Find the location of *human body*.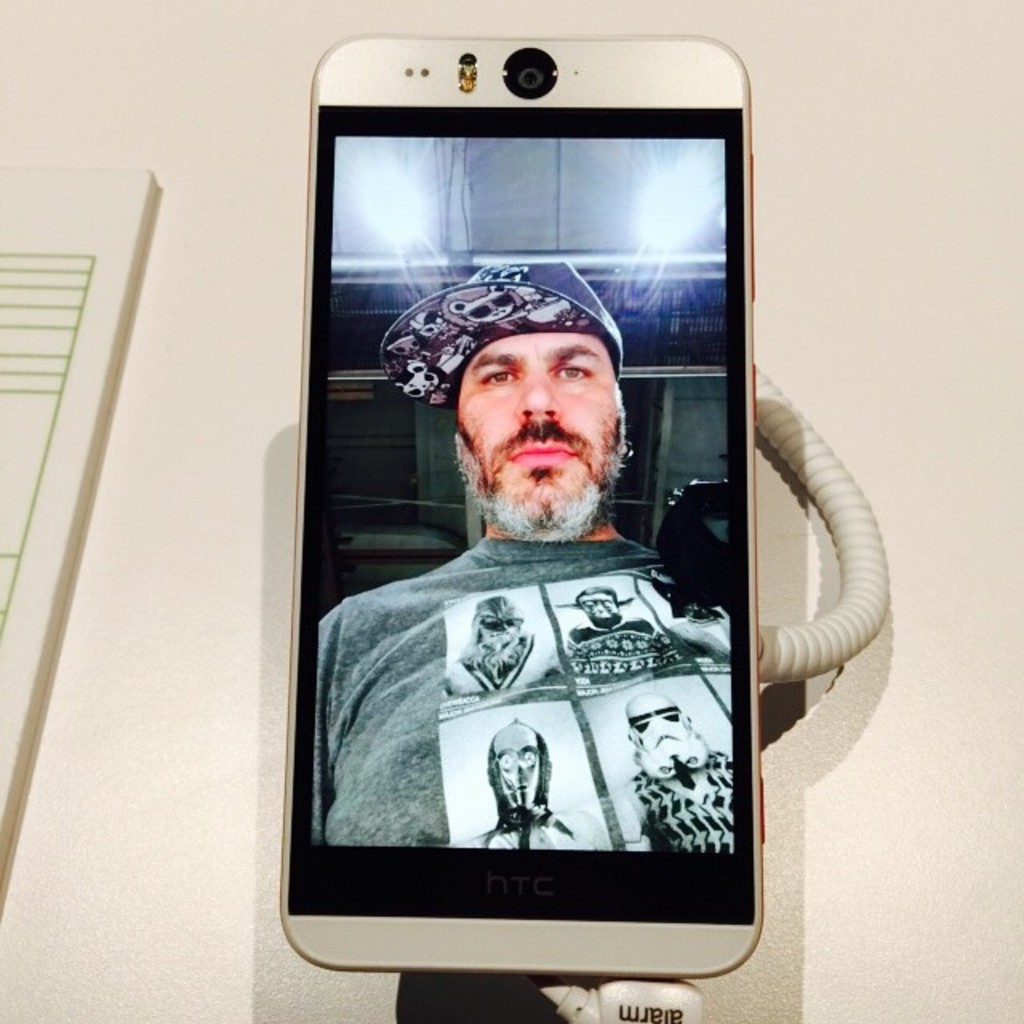
Location: [336, 294, 778, 931].
